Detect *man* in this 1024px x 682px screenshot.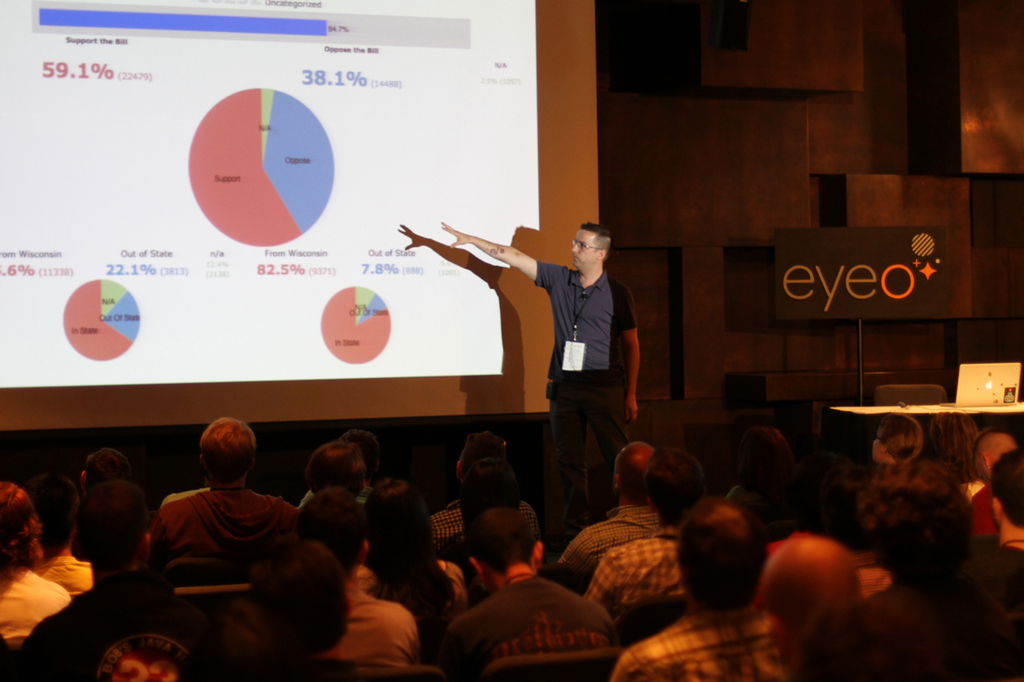
Detection: [left=210, top=531, right=395, bottom=681].
